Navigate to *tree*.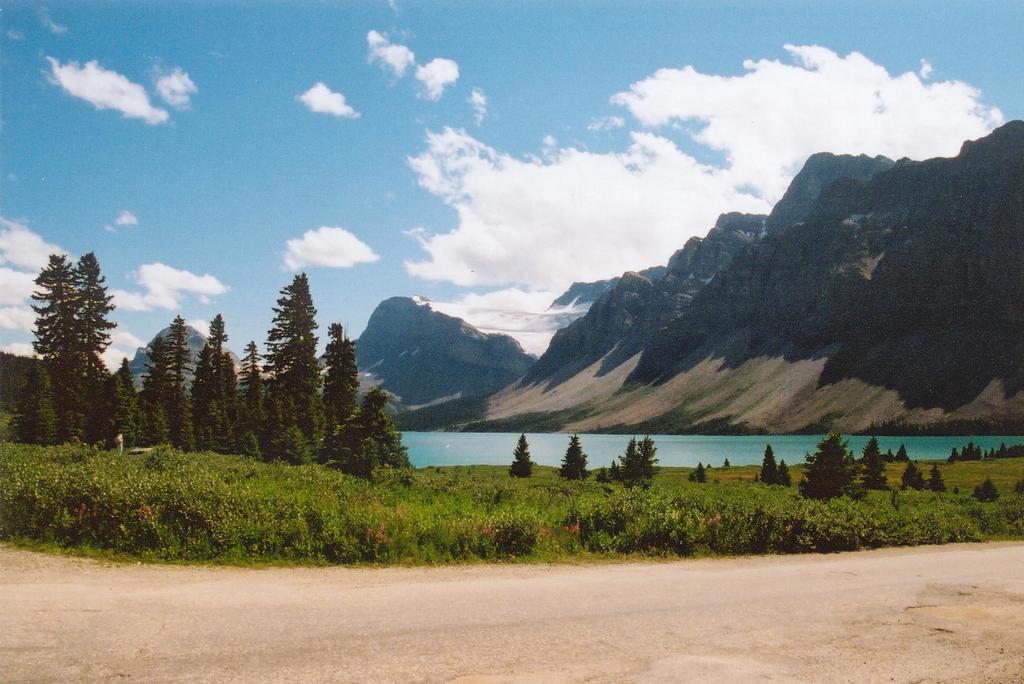
Navigation target: 760 440 779 484.
